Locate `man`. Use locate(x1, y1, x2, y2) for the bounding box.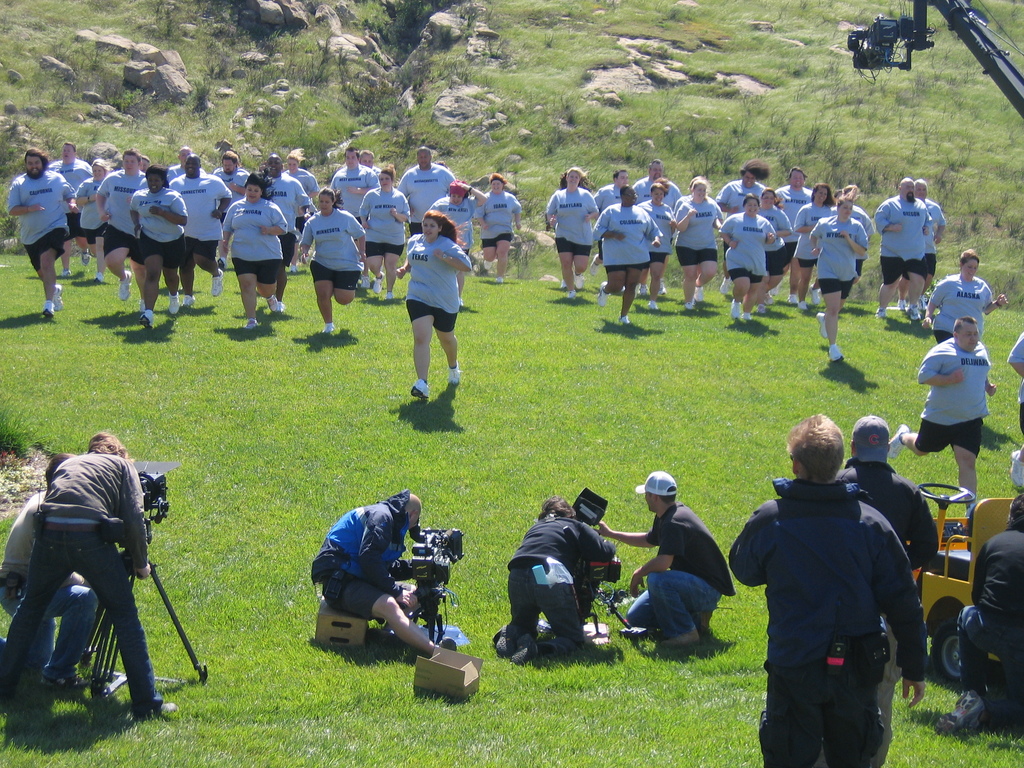
locate(0, 433, 179, 720).
